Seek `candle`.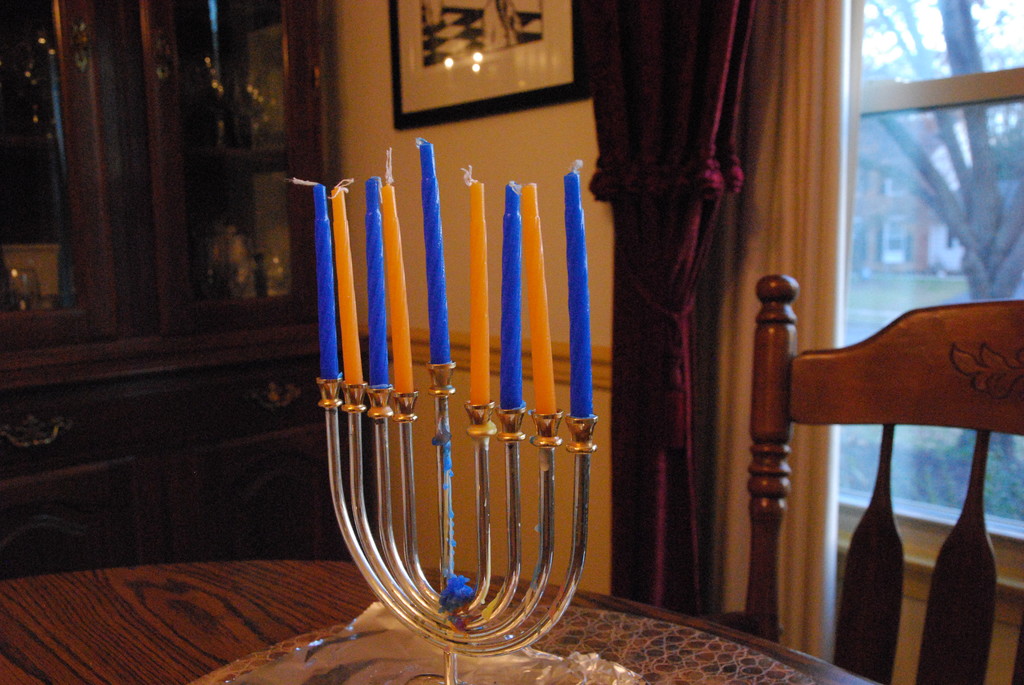
bbox=[565, 161, 593, 417].
